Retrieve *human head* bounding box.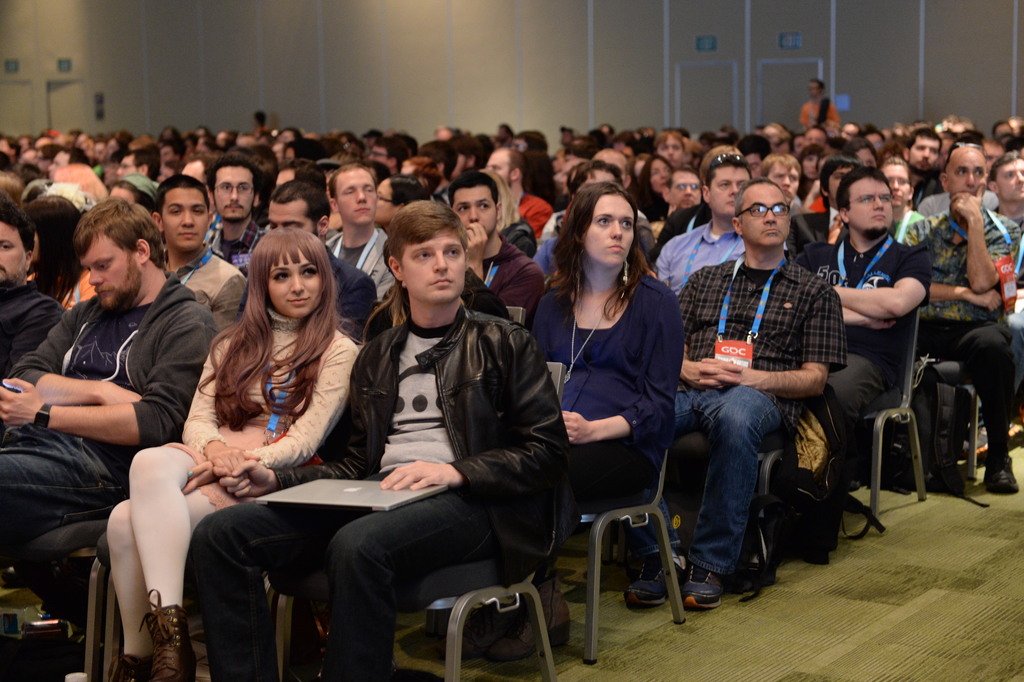
Bounding box: locate(444, 172, 504, 232).
